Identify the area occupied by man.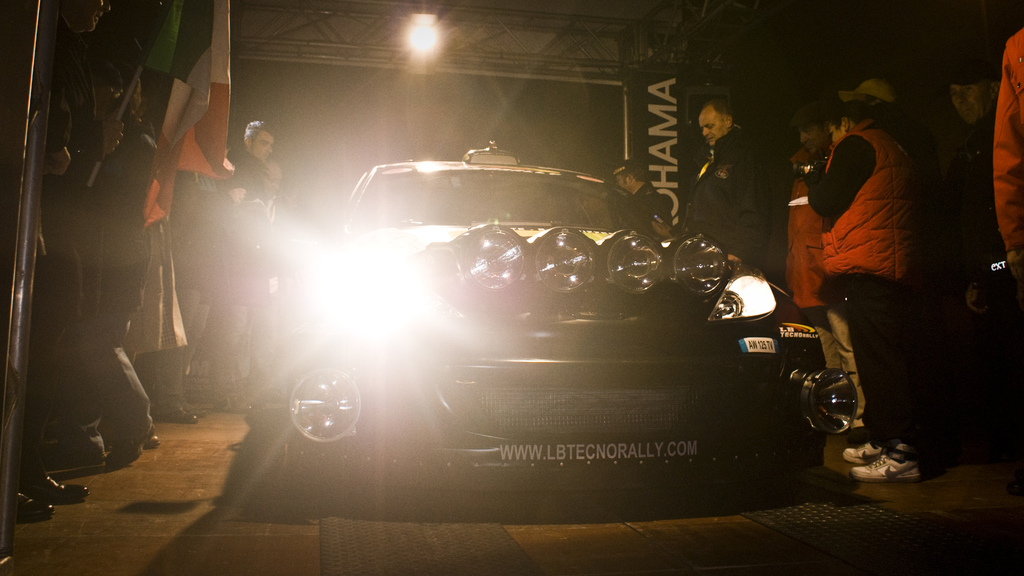
Area: 940,65,1004,317.
